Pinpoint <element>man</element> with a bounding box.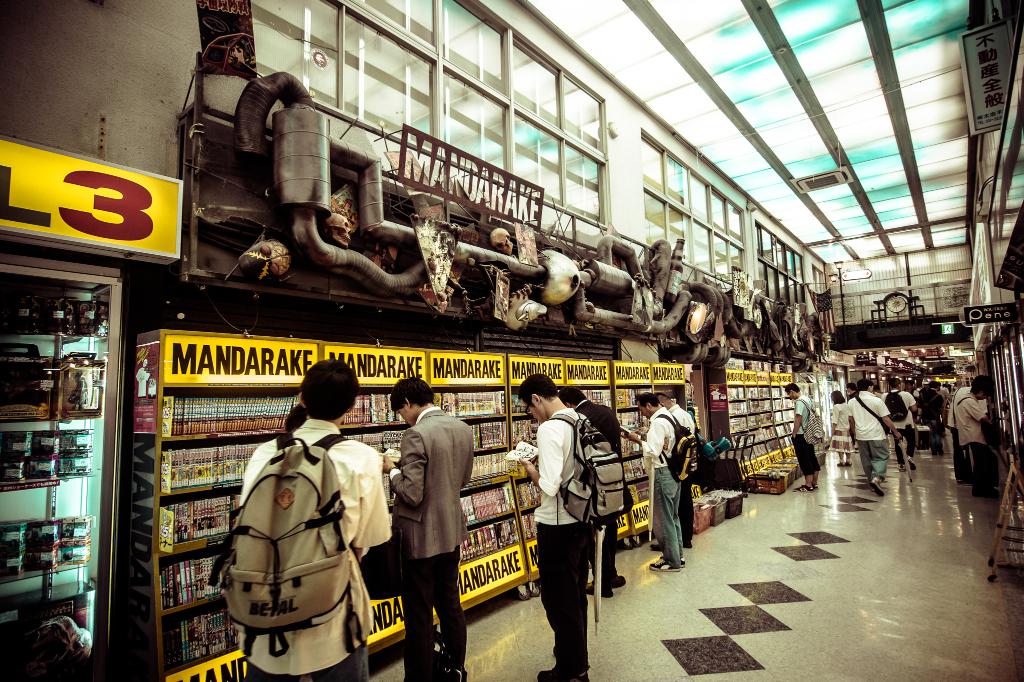
666:388:695:553.
